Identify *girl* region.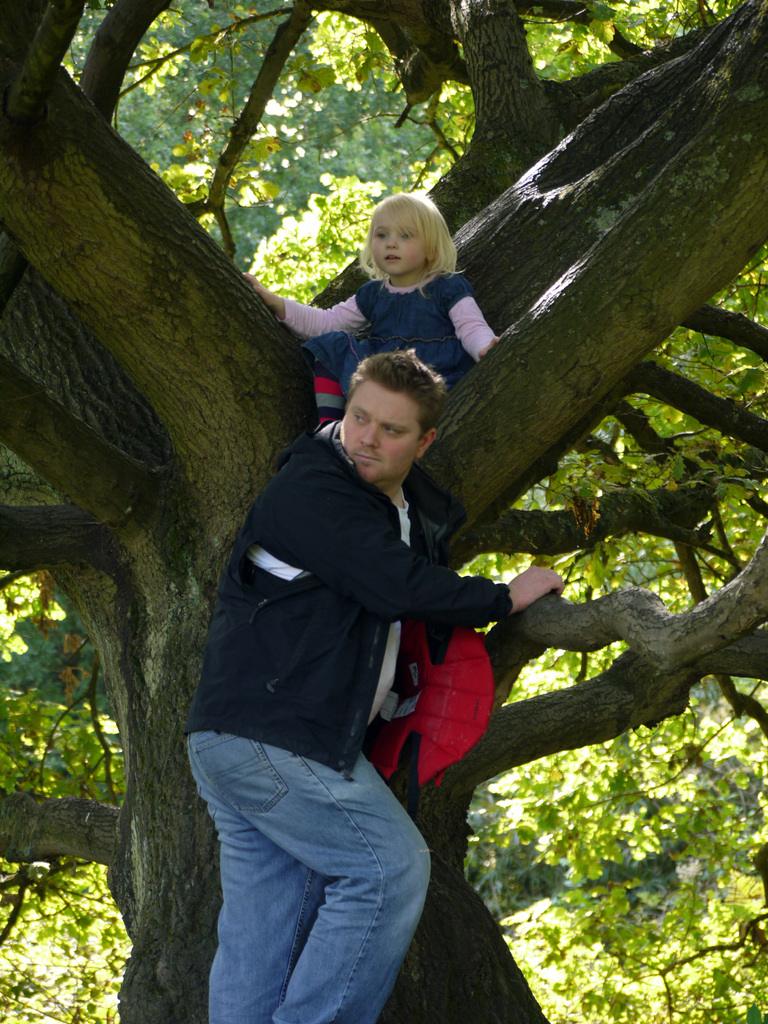
Region: [243,189,501,426].
